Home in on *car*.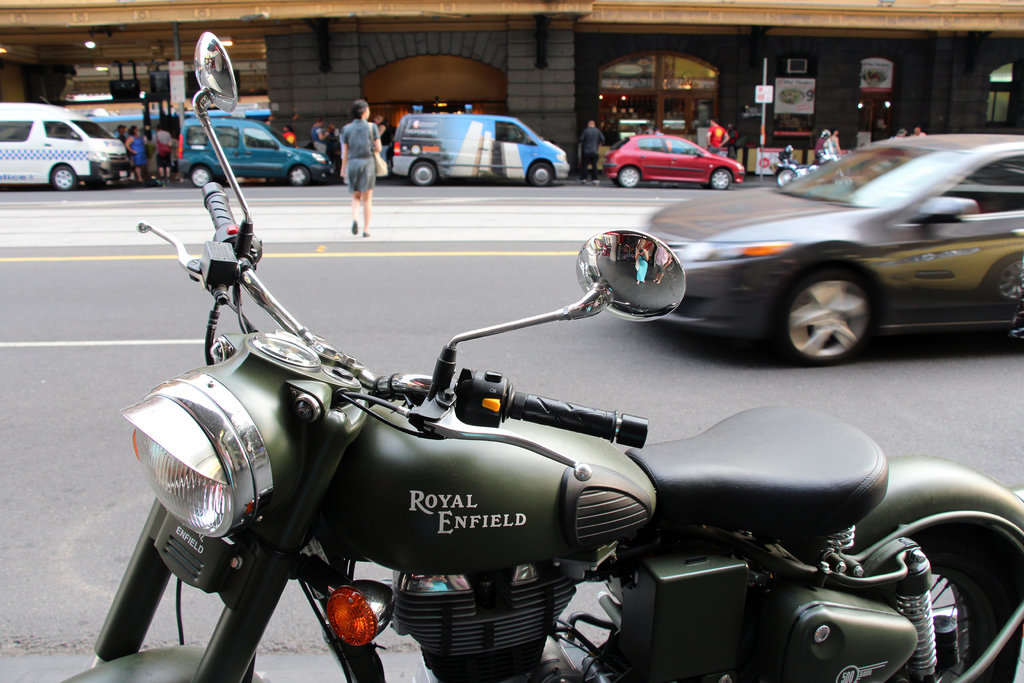
Homed in at pyautogui.locateOnScreen(179, 111, 328, 186).
